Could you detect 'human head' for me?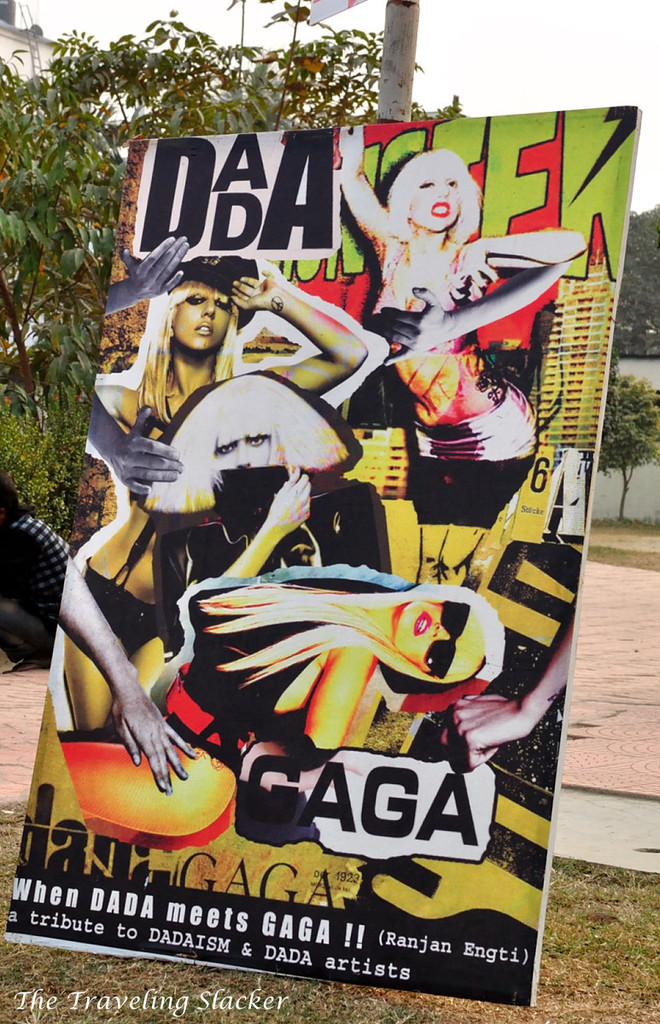
Detection result: locate(395, 583, 510, 697).
